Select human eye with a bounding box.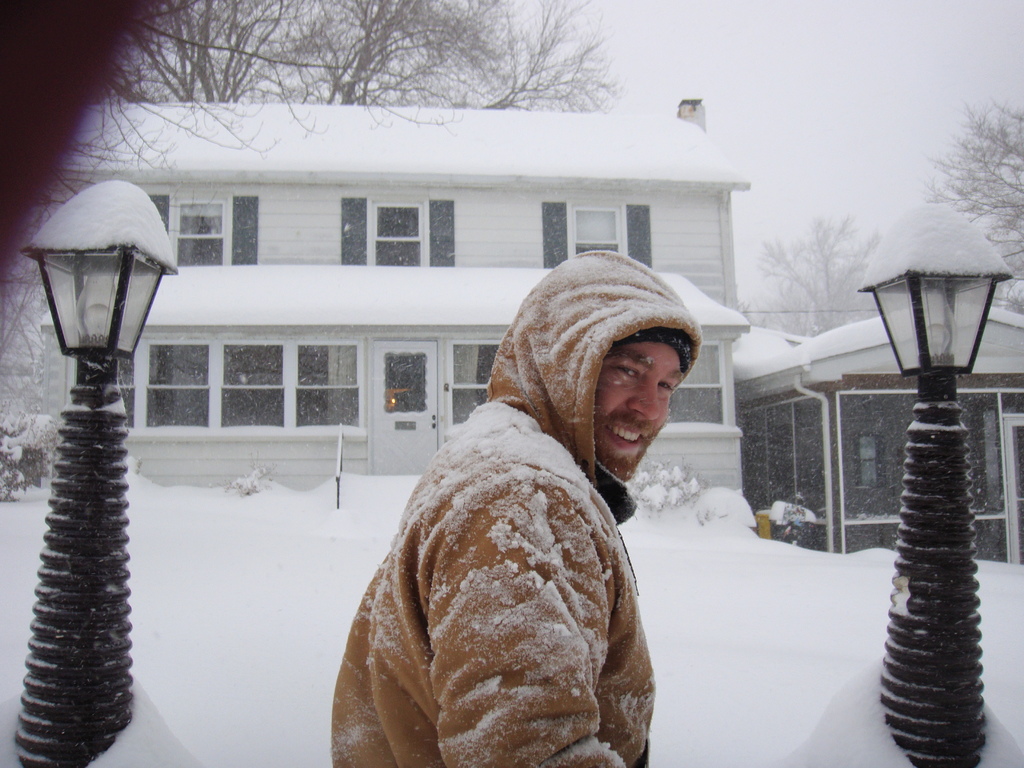
612, 362, 643, 383.
